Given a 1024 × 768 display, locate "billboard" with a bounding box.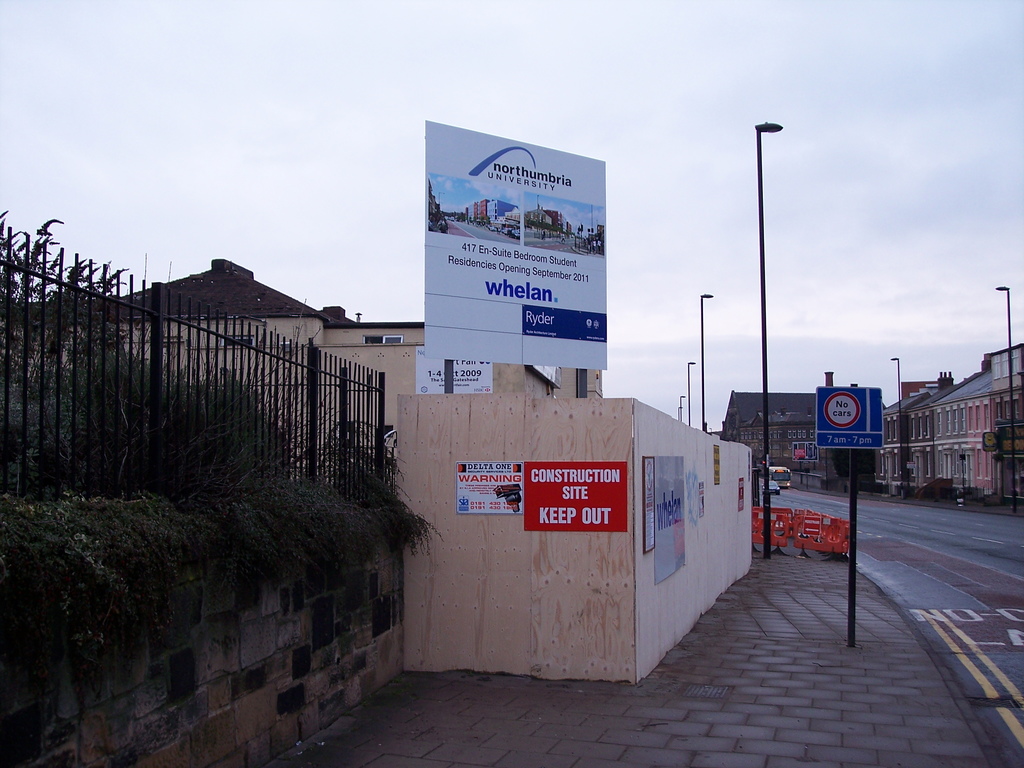
Located: box=[417, 120, 609, 383].
